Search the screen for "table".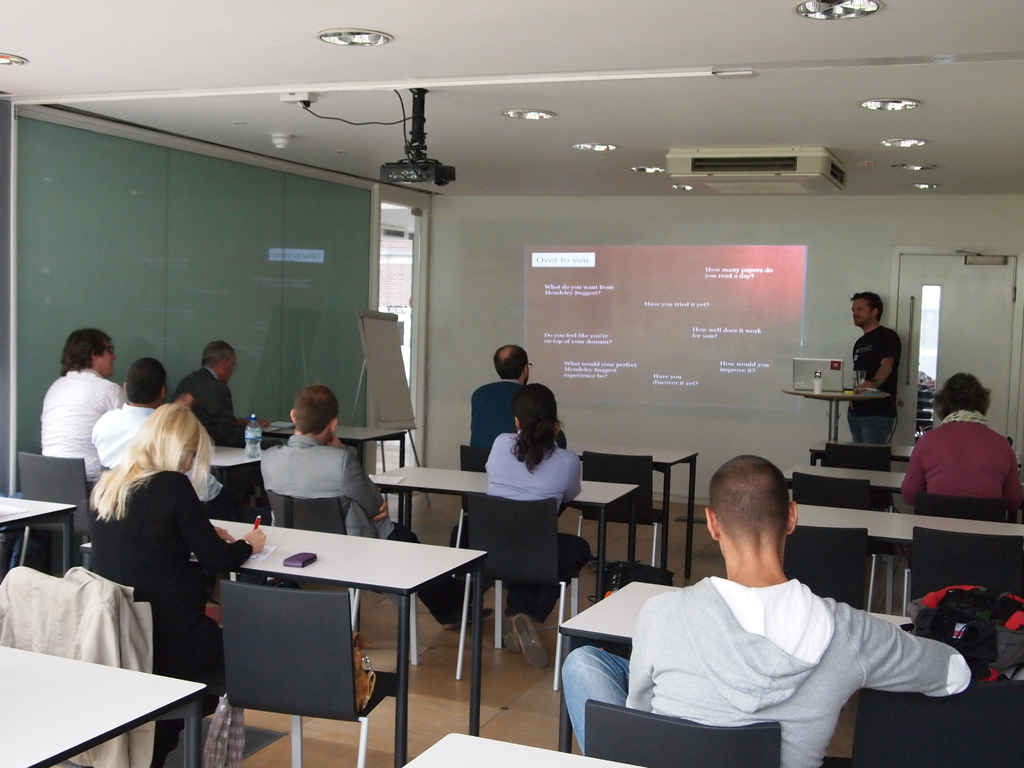
Found at box(785, 381, 890, 456).
